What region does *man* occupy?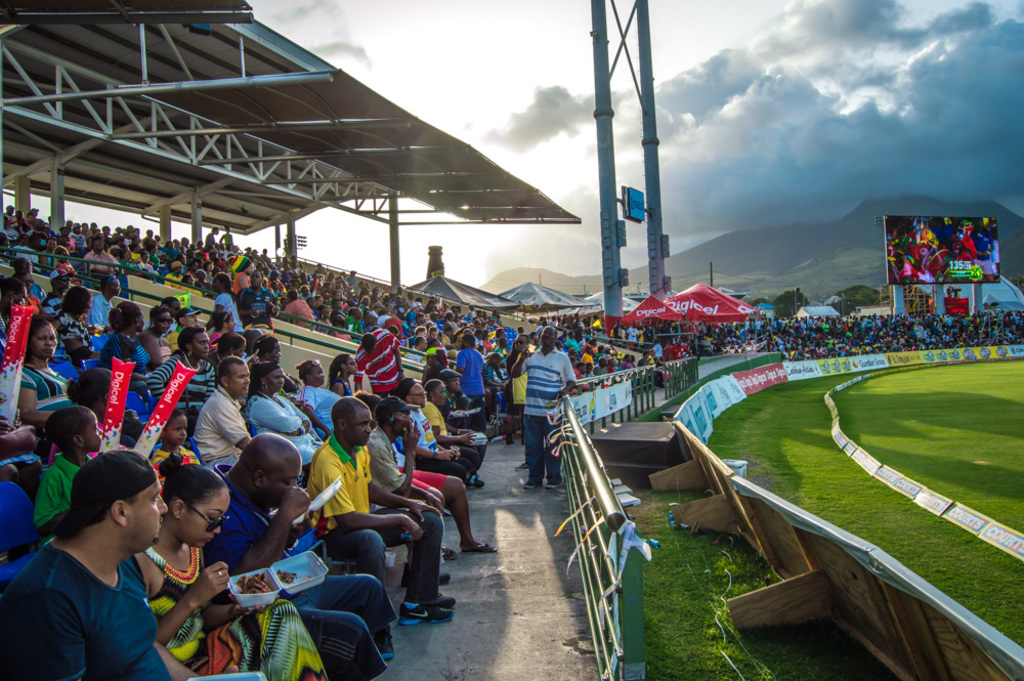
(15, 456, 185, 680).
